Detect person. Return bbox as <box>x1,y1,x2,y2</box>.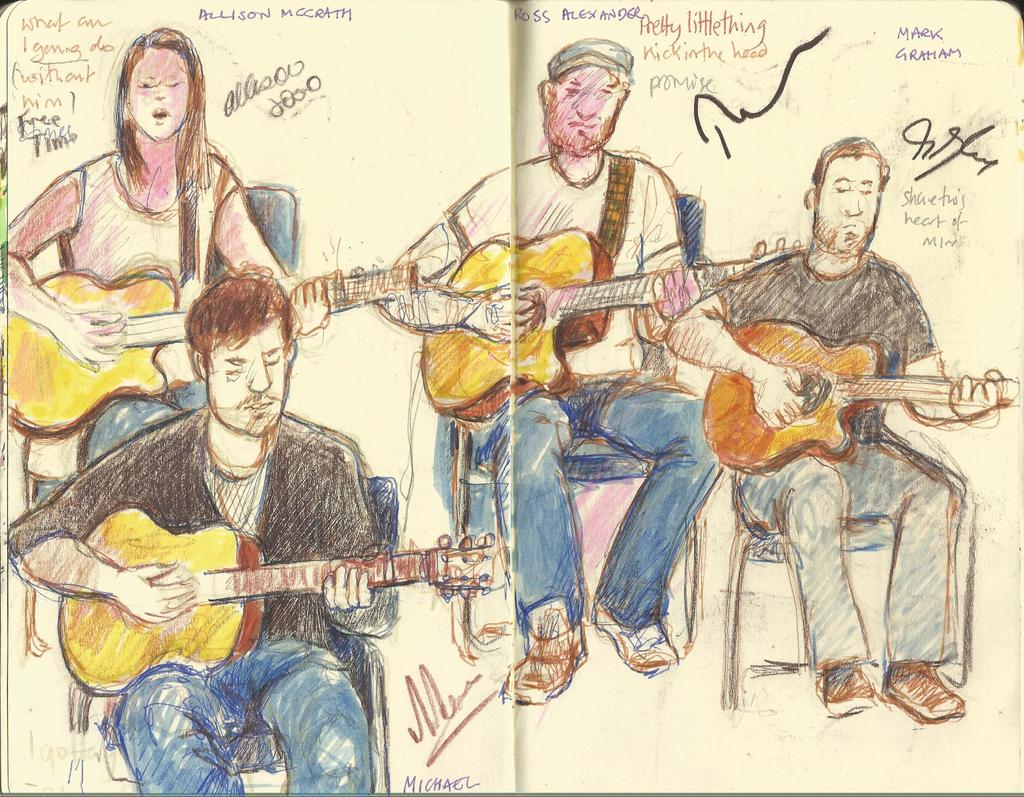
<box>372,37,726,697</box>.
